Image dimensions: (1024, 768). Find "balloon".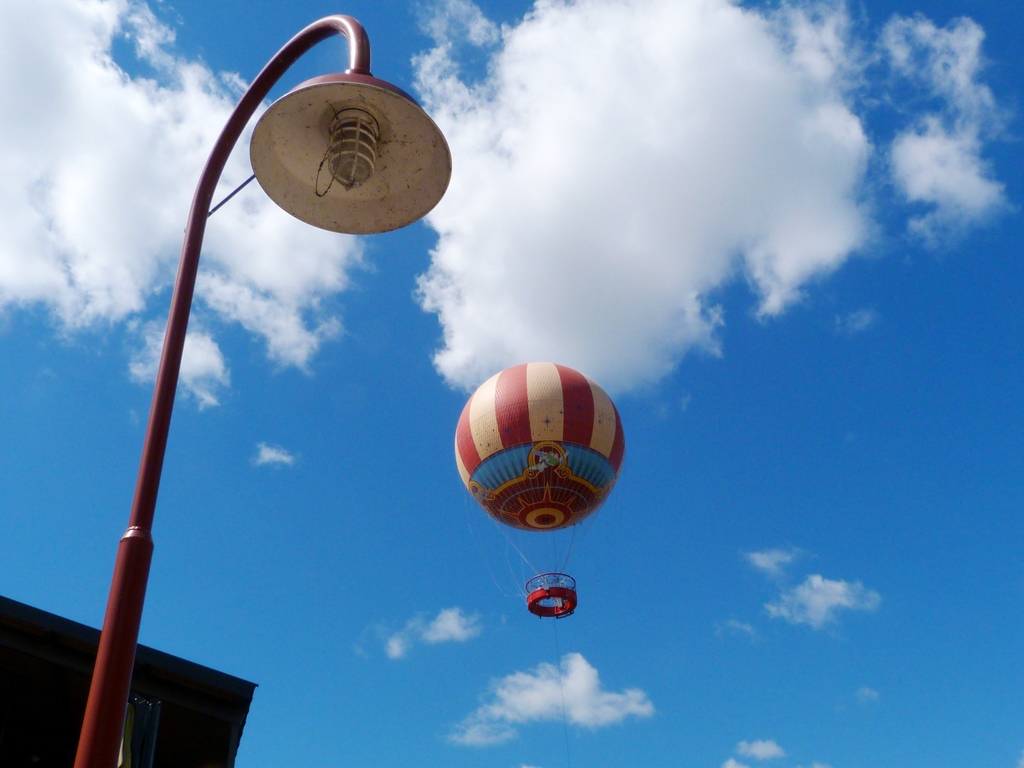
<bbox>454, 356, 627, 539</bbox>.
